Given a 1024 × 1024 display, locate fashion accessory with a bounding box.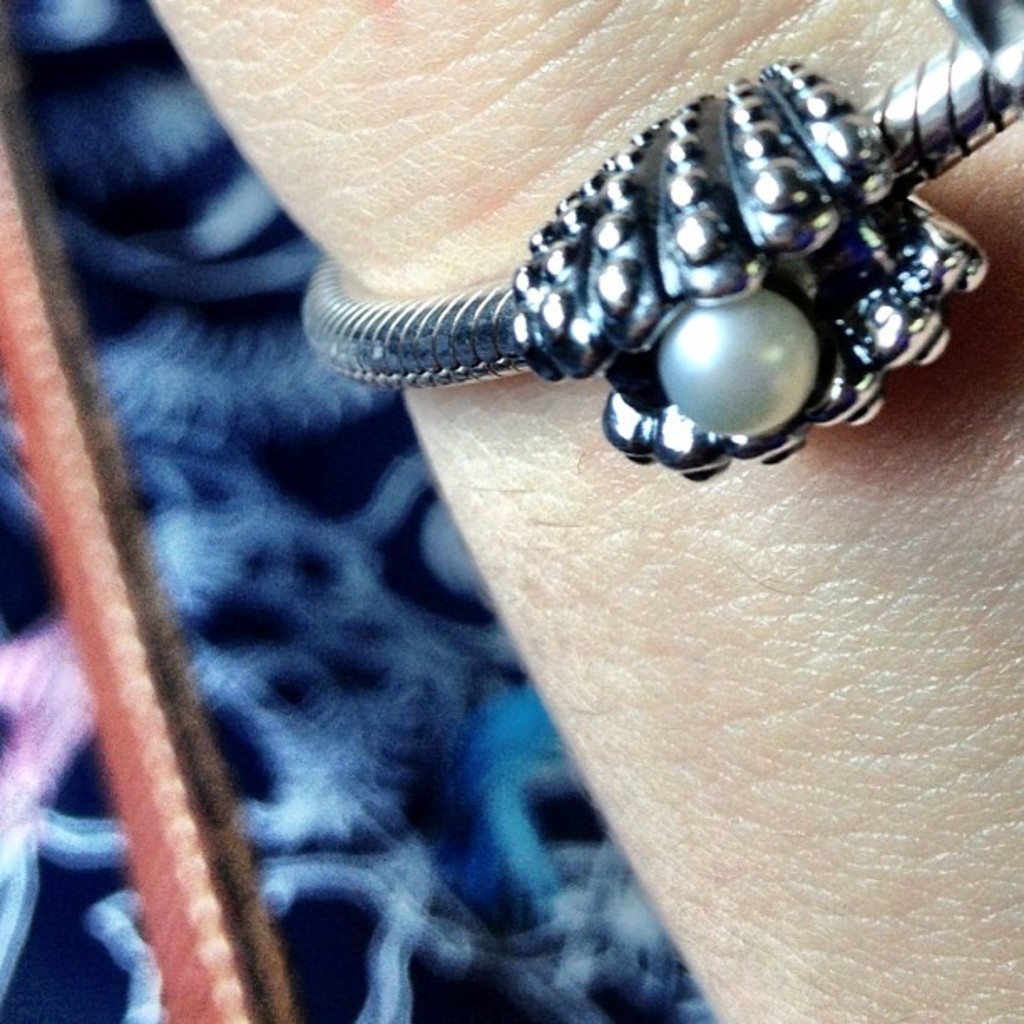
Located: {"left": 300, "top": 0, "right": 1022, "bottom": 484}.
